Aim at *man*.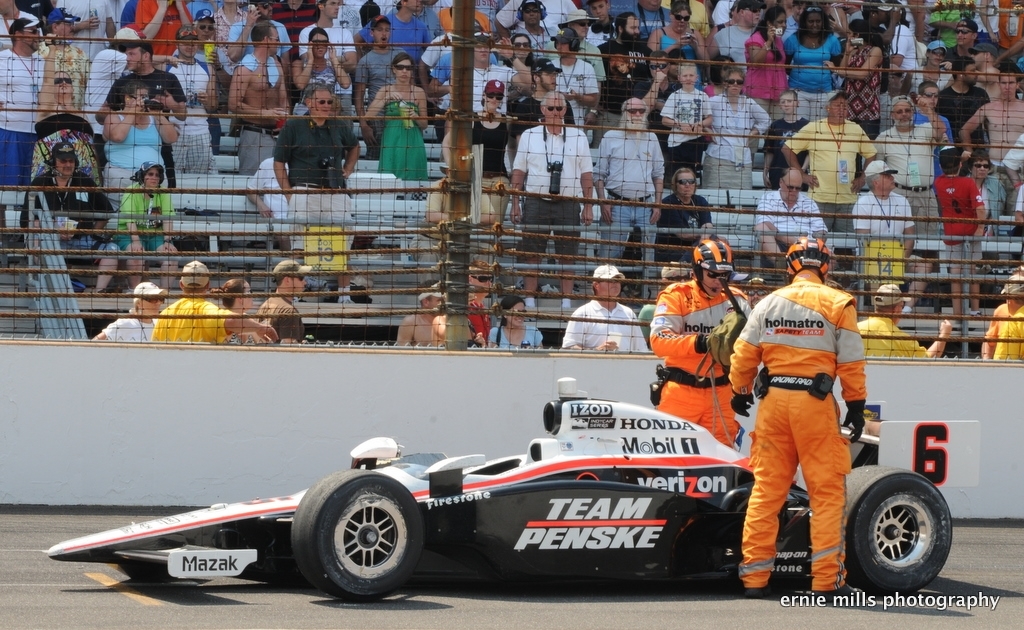
Aimed at left=158, top=26, right=218, bottom=182.
